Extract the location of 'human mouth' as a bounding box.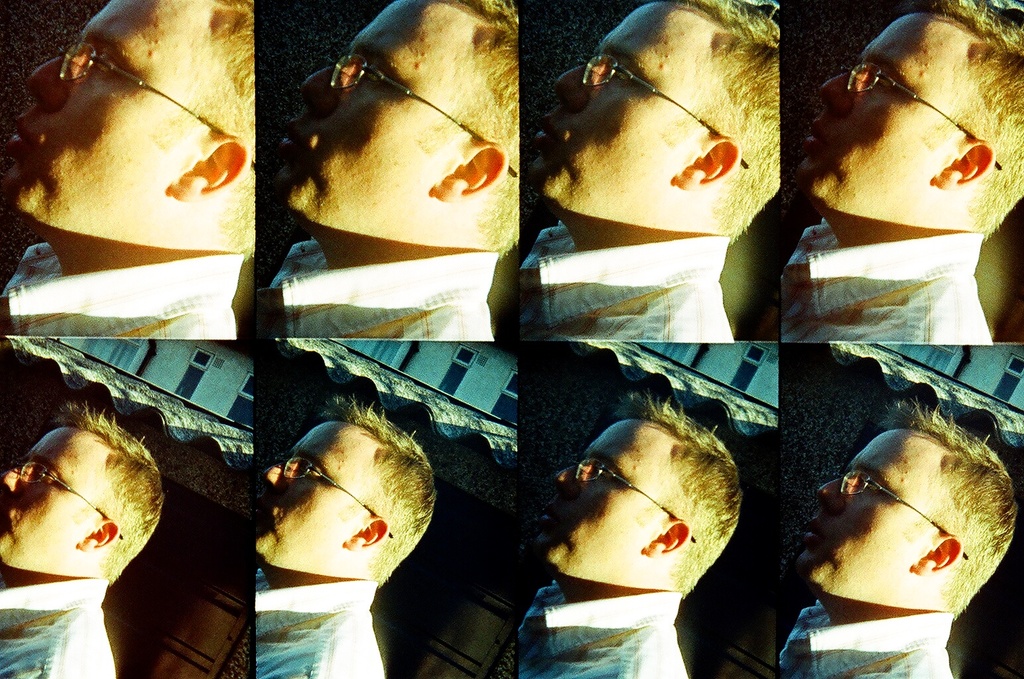
box(285, 113, 313, 159).
